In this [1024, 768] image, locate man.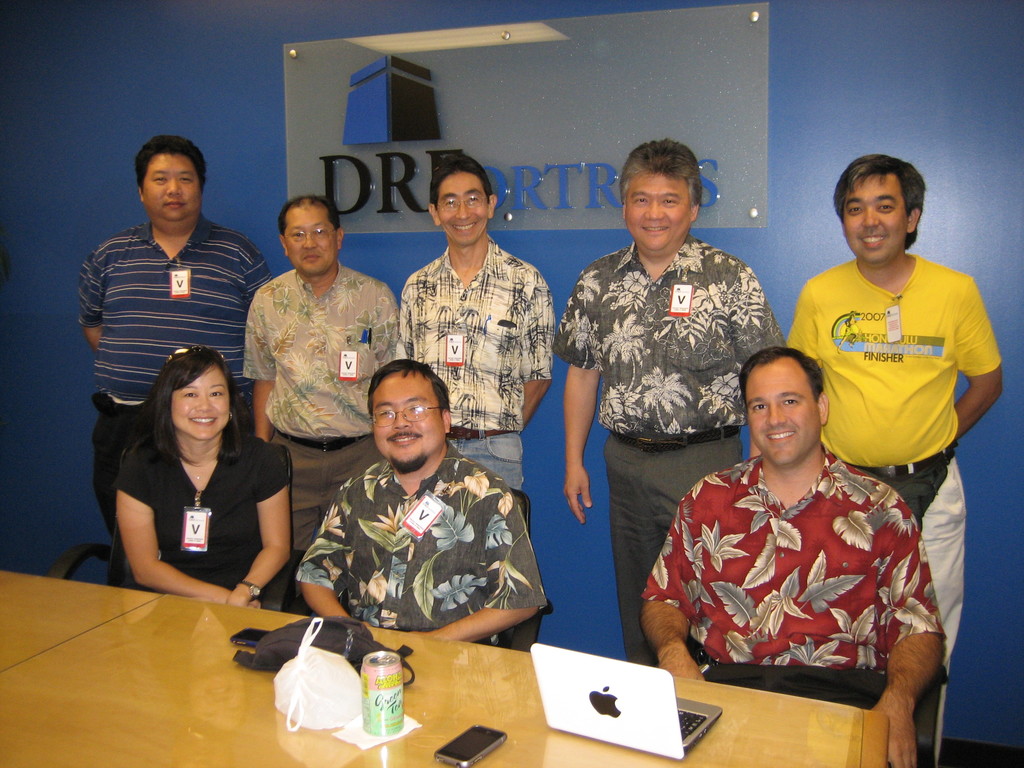
Bounding box: bbox=(290, 355, 547, 641).
